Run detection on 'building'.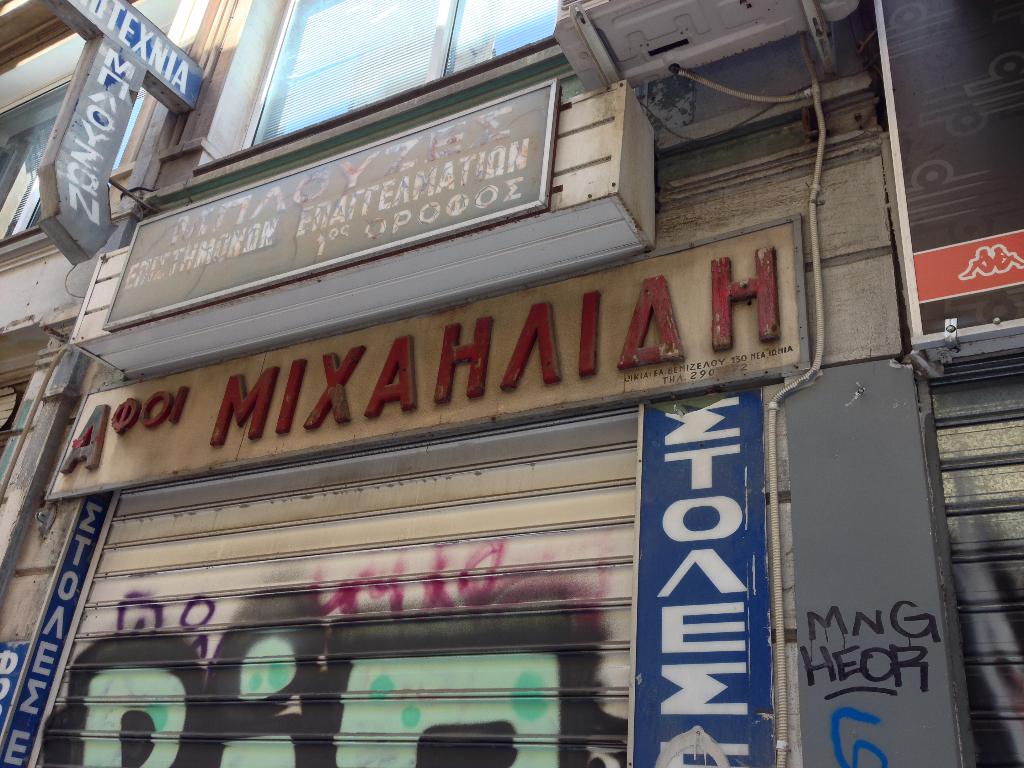
Result: bbox=[0, 0, 223, 579].
